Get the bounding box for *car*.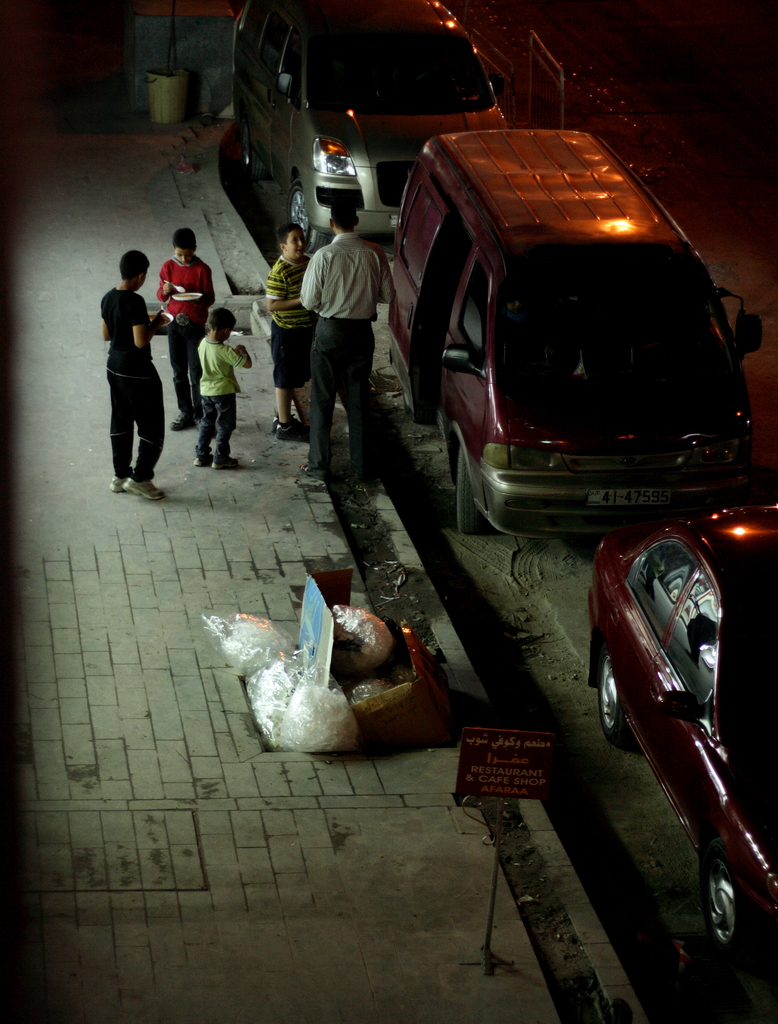
l=592, t=508, r=777, b=970.
